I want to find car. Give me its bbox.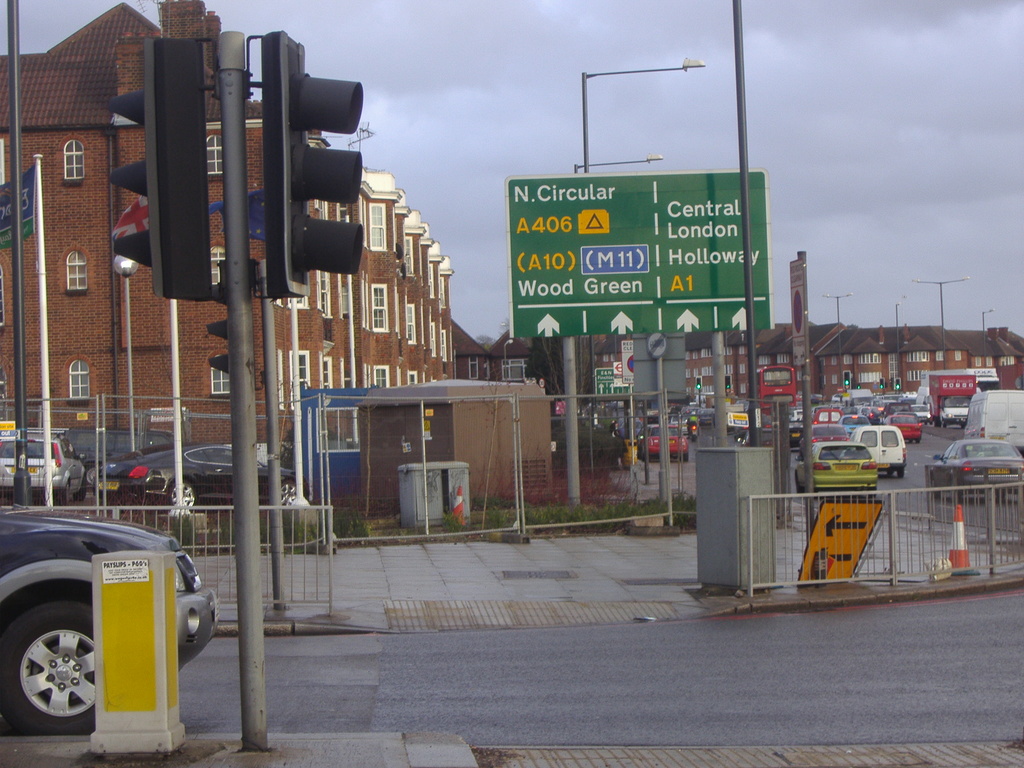
(794, 445, 880, 493).
